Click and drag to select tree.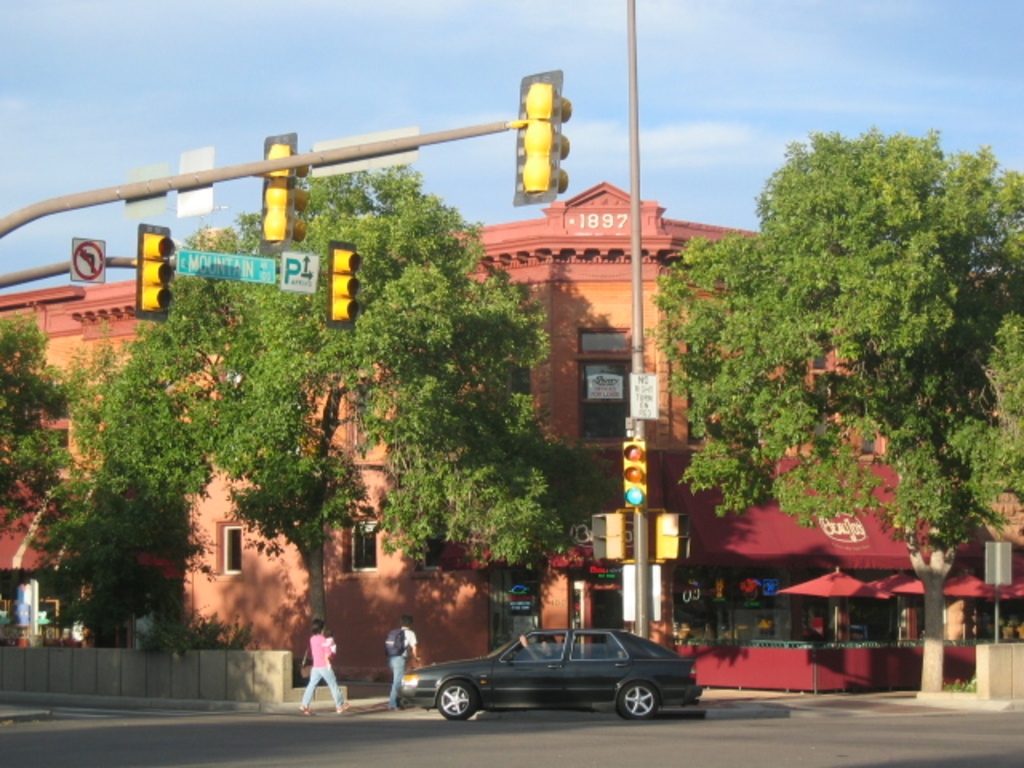
Selection: (656, 106, 1008, 595).
